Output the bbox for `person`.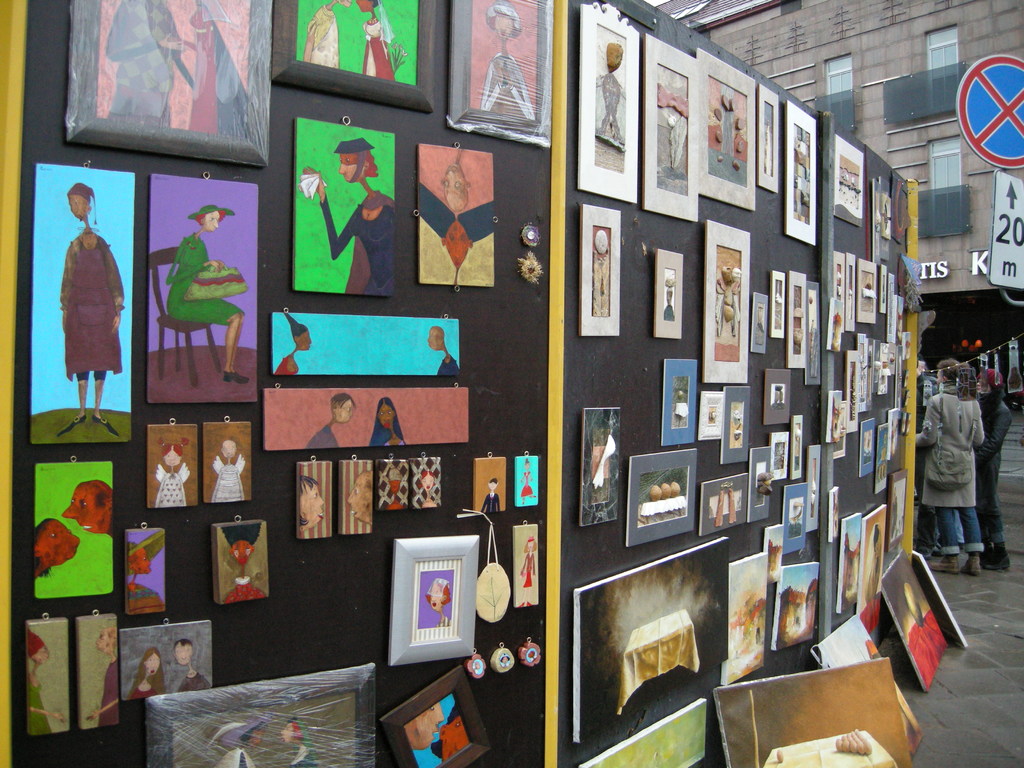
left=123, top=652, right=165, bottom=705.
